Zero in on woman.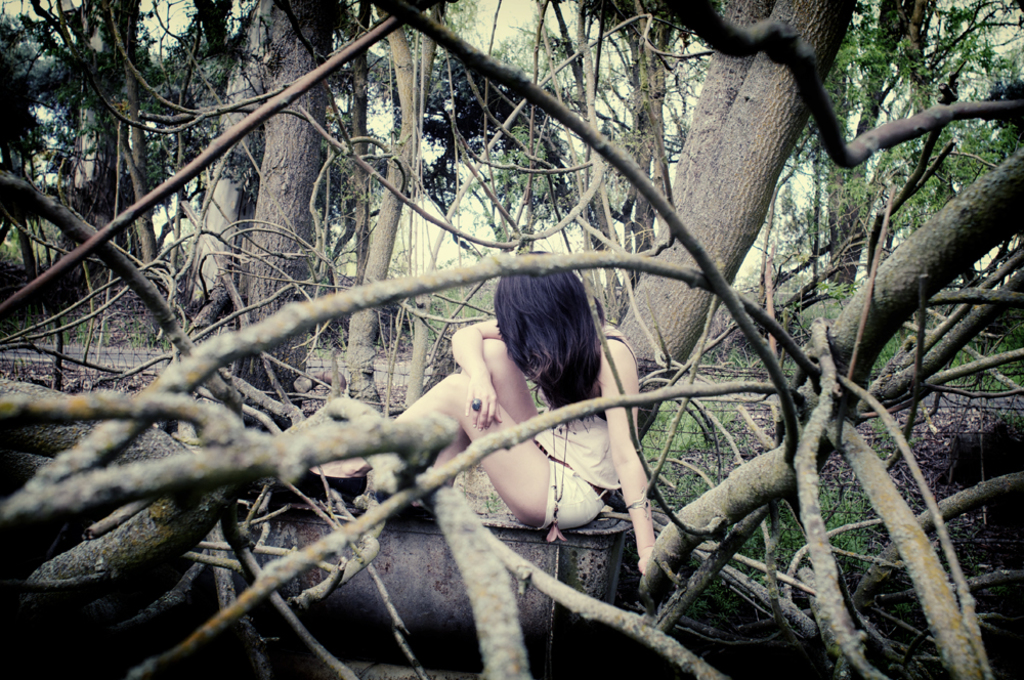
Zeroed in: <box>279,250,660,577</box>.
